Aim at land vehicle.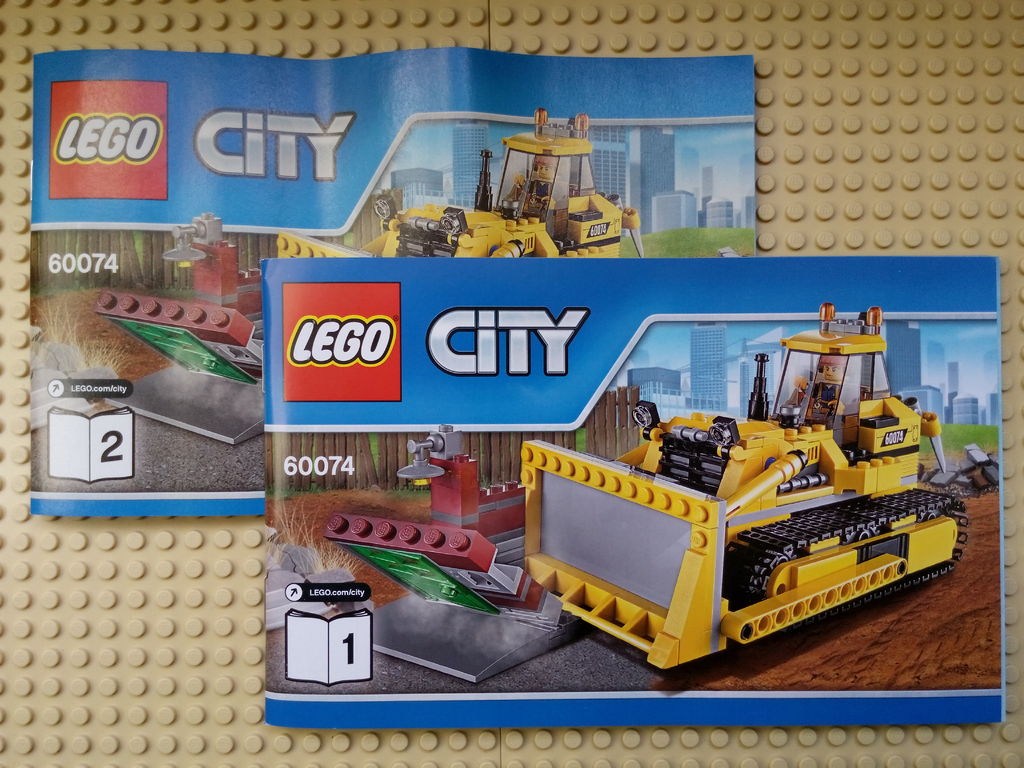
Aimed at x1=277, y1=102, x2=648, y2=260.
